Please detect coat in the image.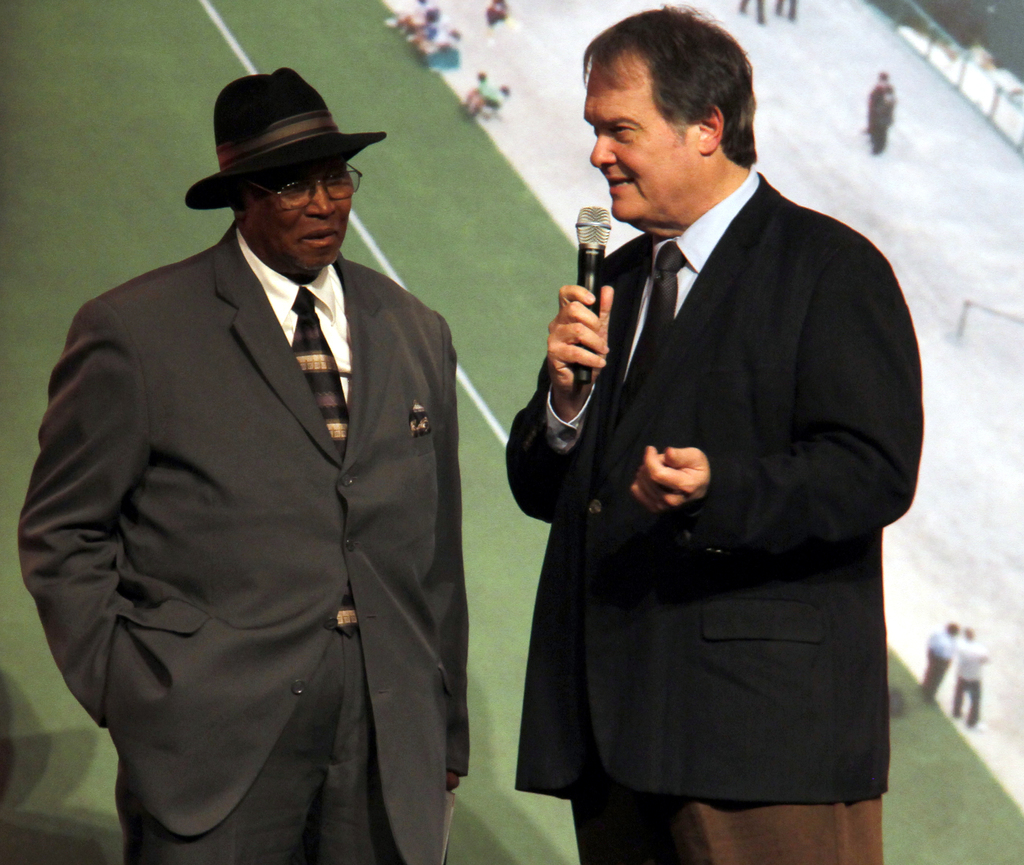
<region>15, 218, 471, 864</region>.
